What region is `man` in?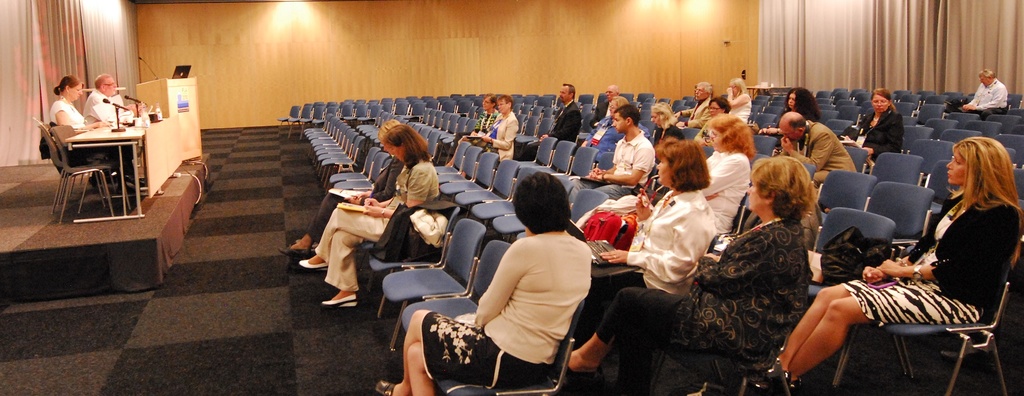
[967,65,1013,114].
